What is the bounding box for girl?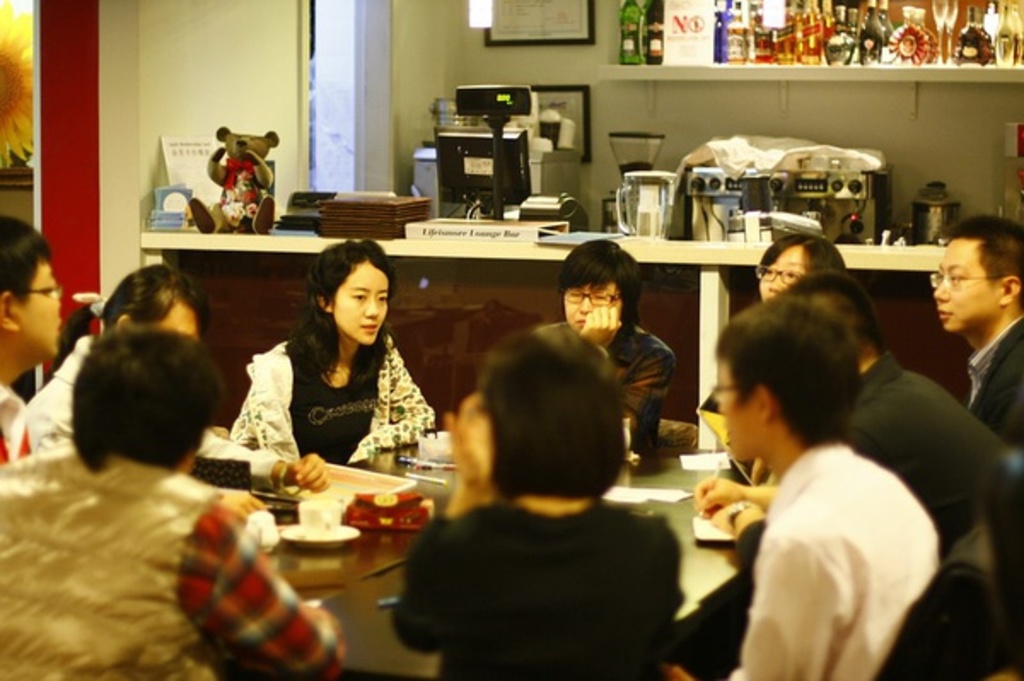
locate(230, 244, 435, 480).
